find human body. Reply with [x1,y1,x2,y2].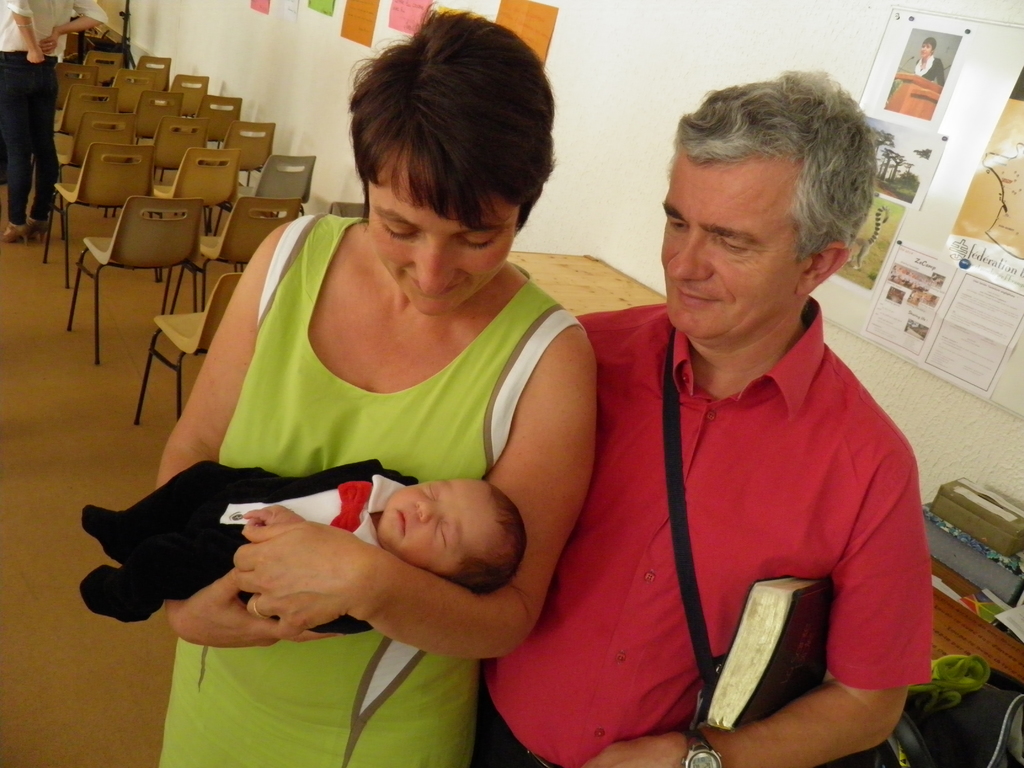
[480,73,933,767].
